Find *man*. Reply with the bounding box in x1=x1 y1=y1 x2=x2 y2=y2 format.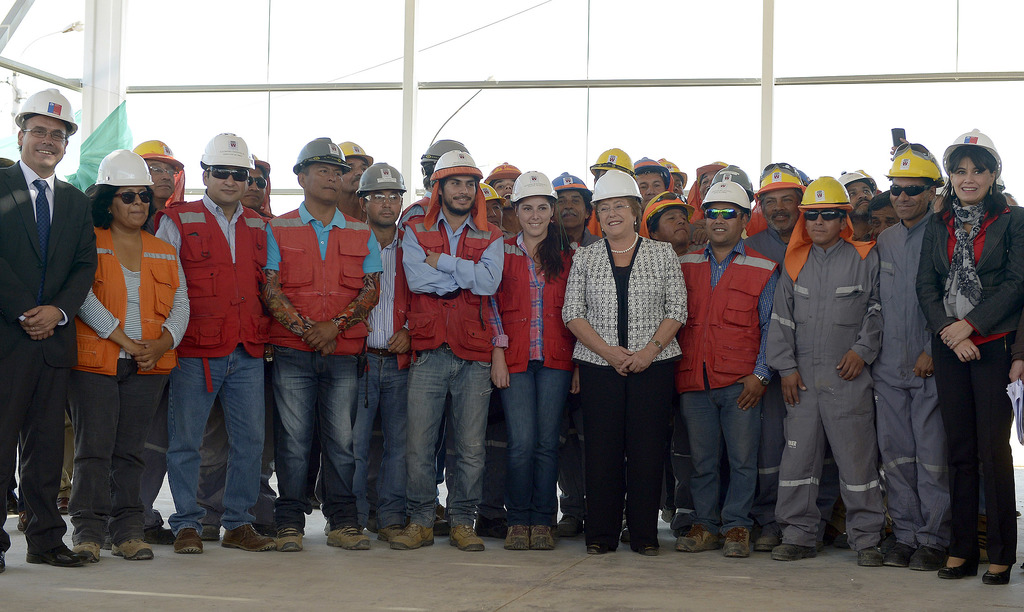
x1=423 y1=184 x2=501 y2=540.
